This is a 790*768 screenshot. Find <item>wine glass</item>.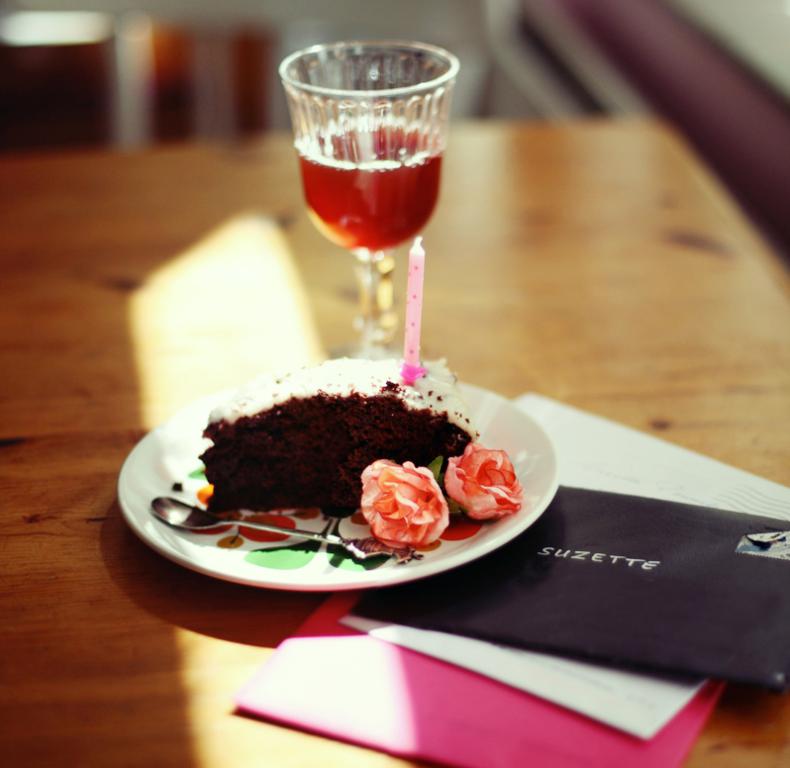
Bounding box: box(281, 41, 460, 361).
